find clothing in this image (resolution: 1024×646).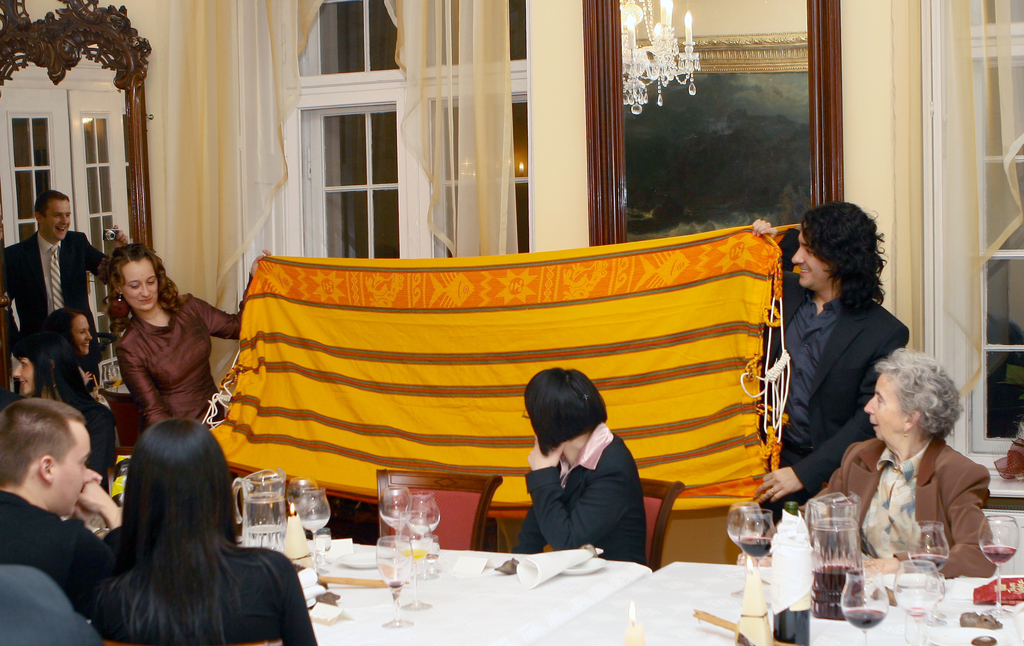
{"x1": 0, "y1": 230, "x2": 111, "y2": 329}.
